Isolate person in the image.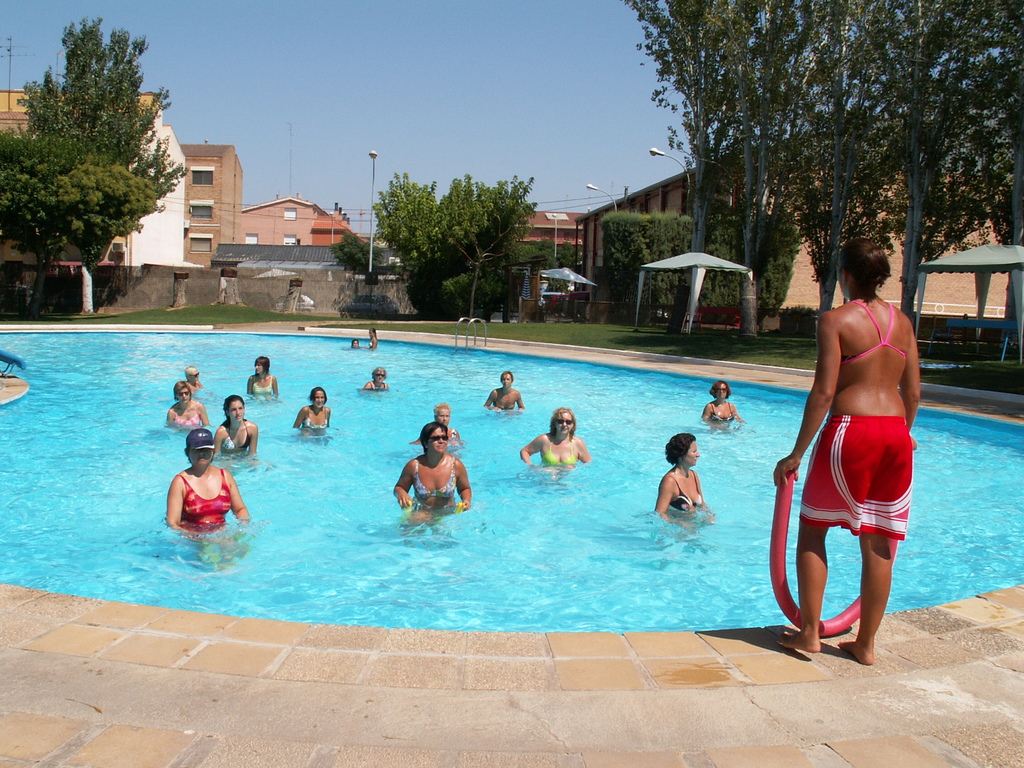
Isolated region: {"x1": 165, "y1": 379, "x2": 218, "y2": 431}.
